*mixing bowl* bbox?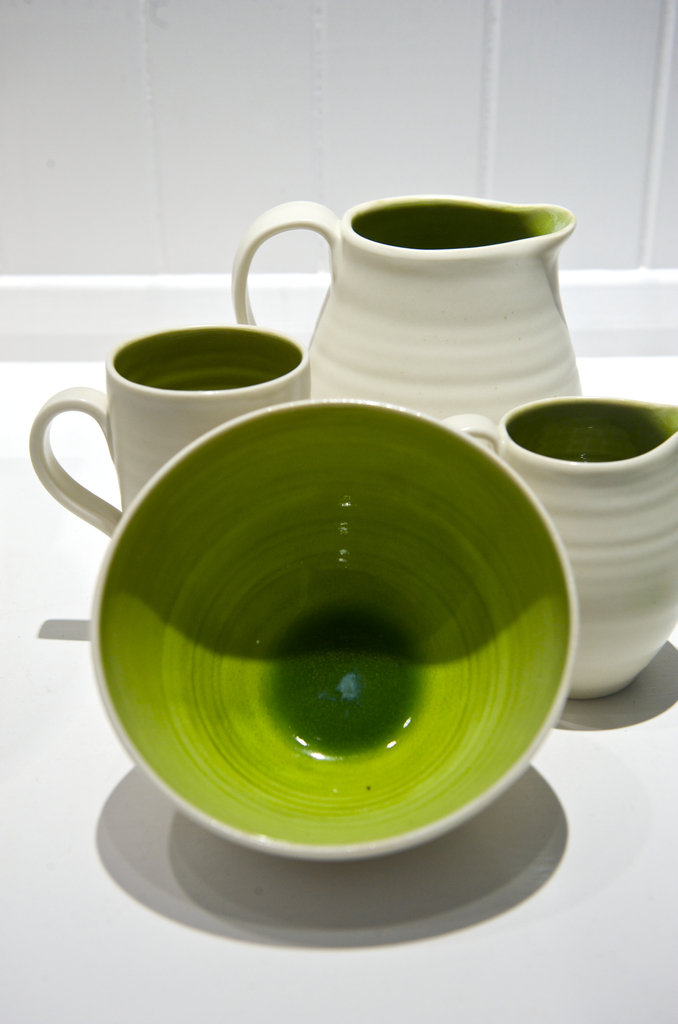
[x1=90, y1=400, x2=577, y2=865]
